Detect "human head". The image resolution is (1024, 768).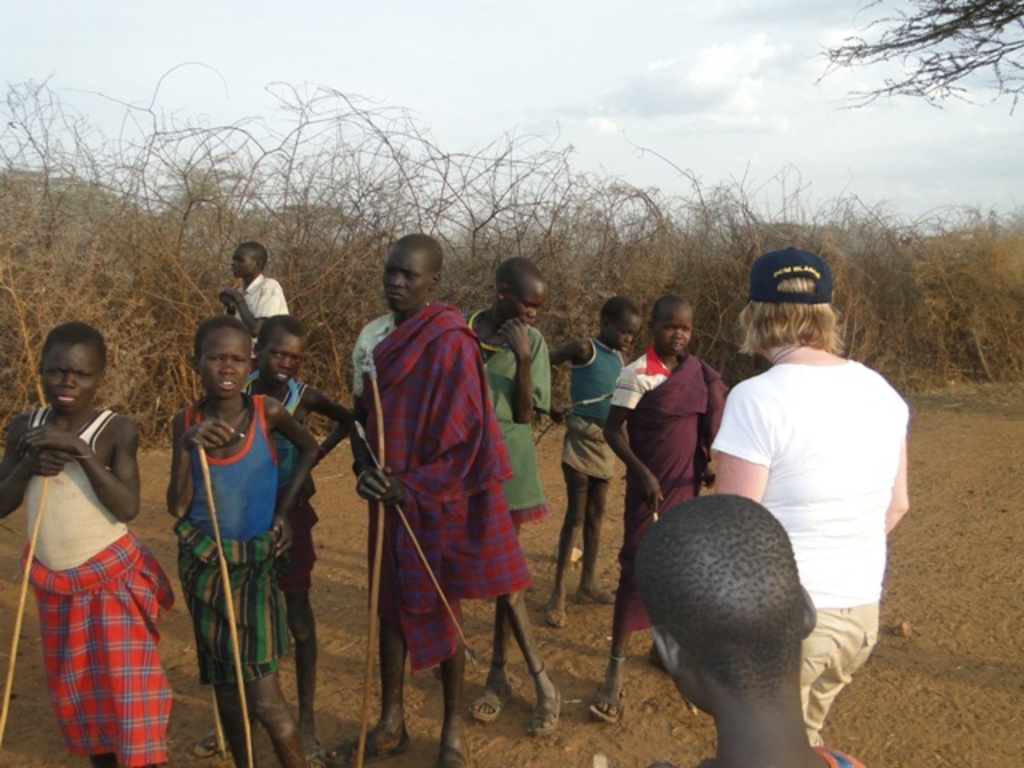
BBox(646, 293, 690, 358).
